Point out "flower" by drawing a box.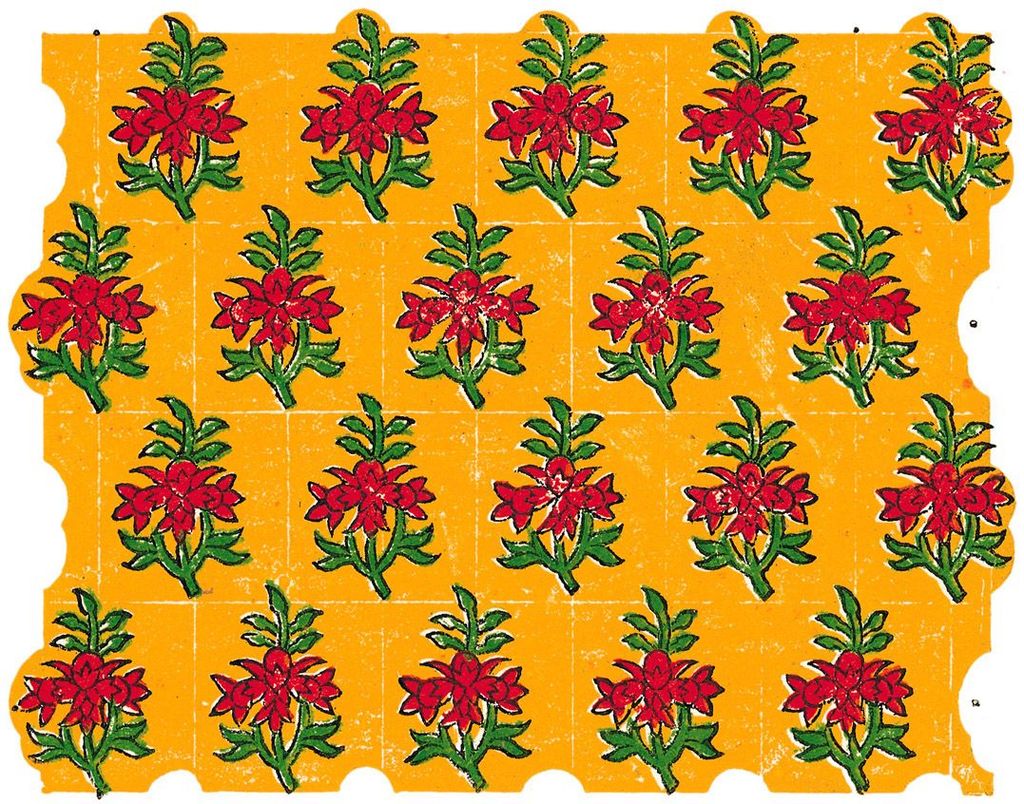
pyautogui.locateOnScreen(17, 648, 155, 733).
